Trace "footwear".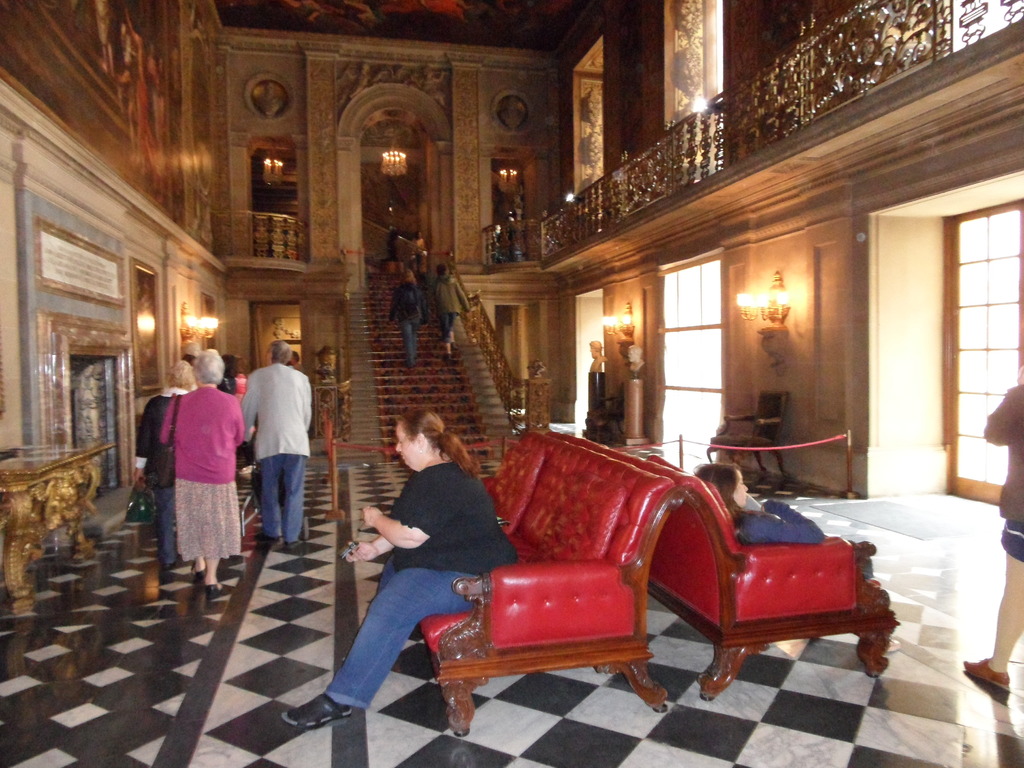
Traced to pyautogui.locateOnScreen(252, 532, 284, 544).
